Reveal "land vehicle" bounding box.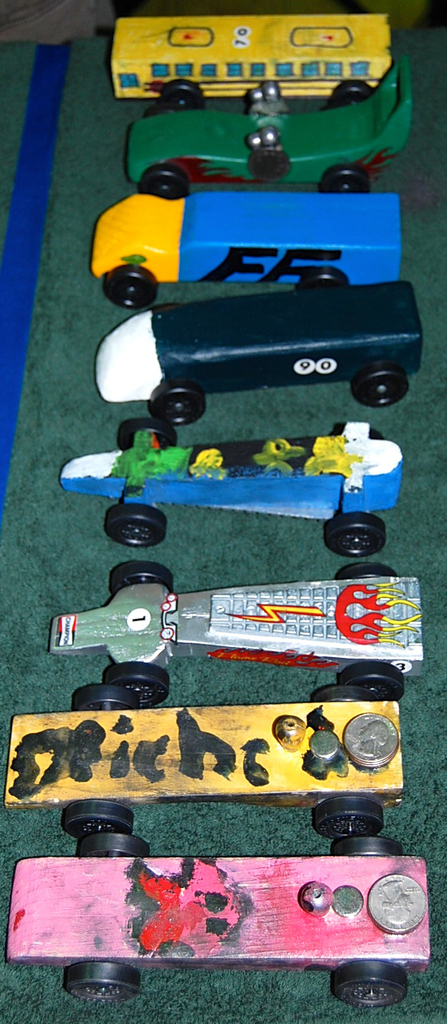
Revealed: [x1=126, y1=58, x2=418, y2=199].
